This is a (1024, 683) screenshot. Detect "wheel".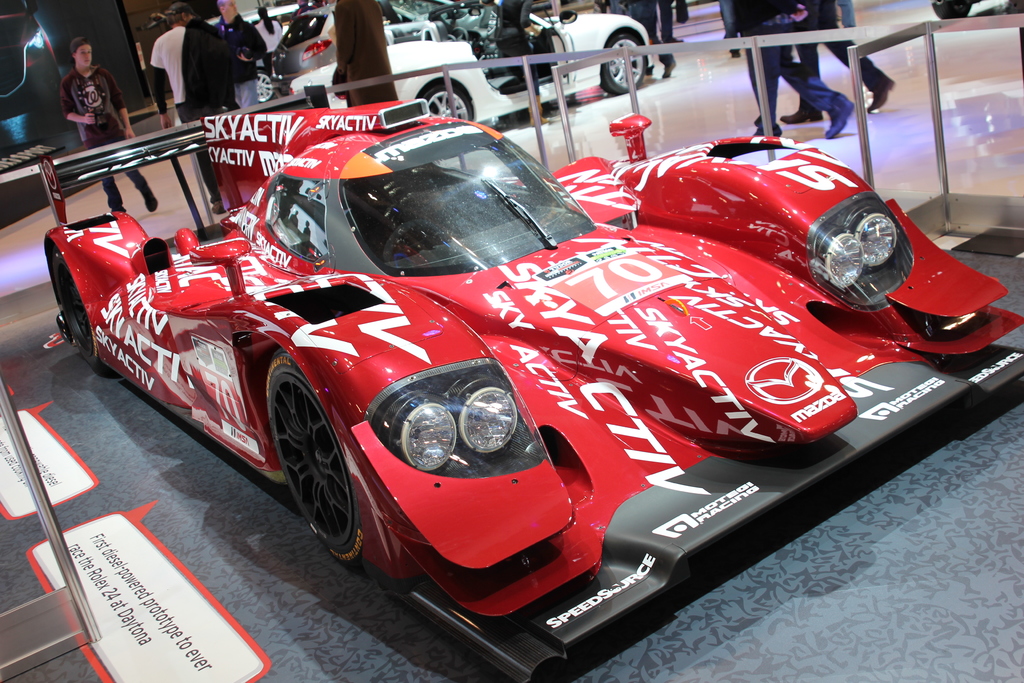
x1=56 y1=245 x2=108 y2=376.
